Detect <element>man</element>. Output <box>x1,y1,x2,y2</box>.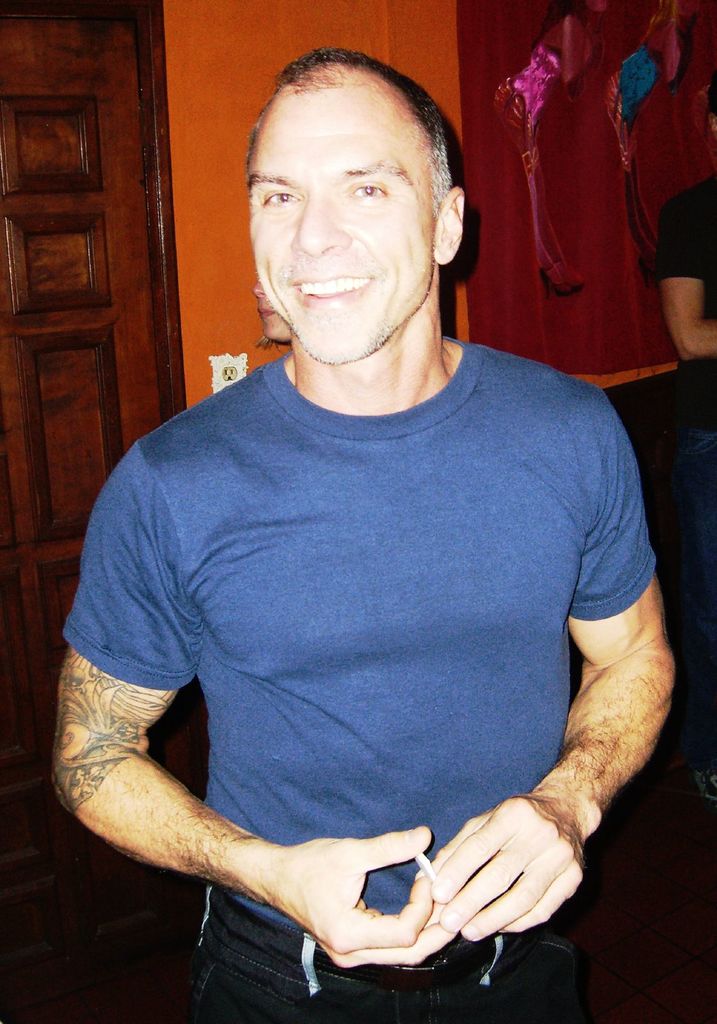
<box>77,43,670,1023</box>.
